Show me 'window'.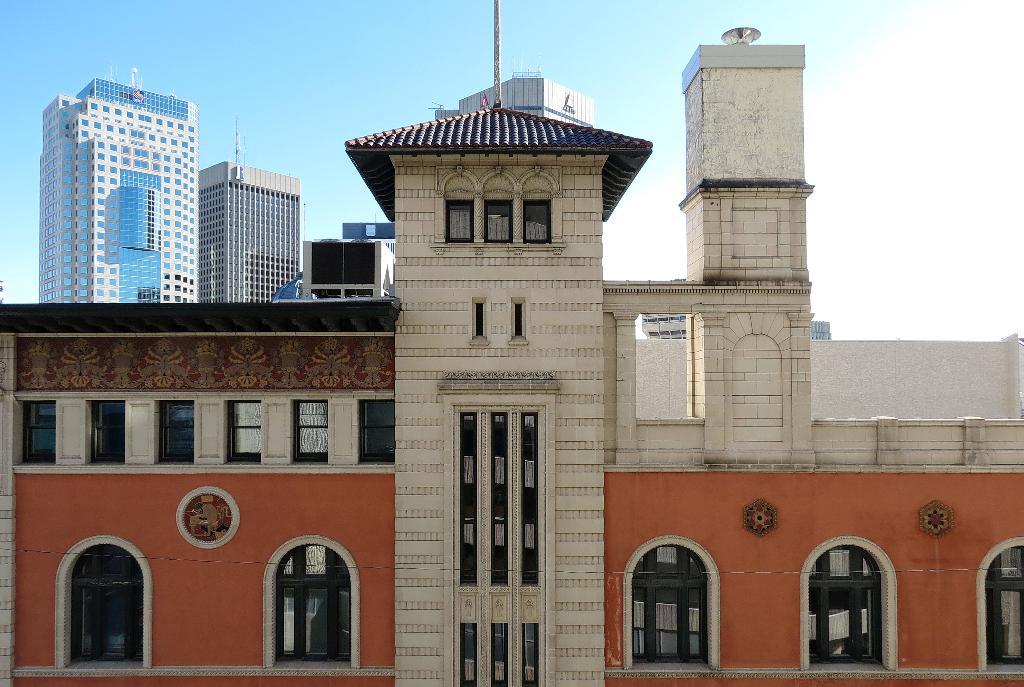
'window' is here: pyautogui.locateOnScreen(472, 165, 515, 251).
